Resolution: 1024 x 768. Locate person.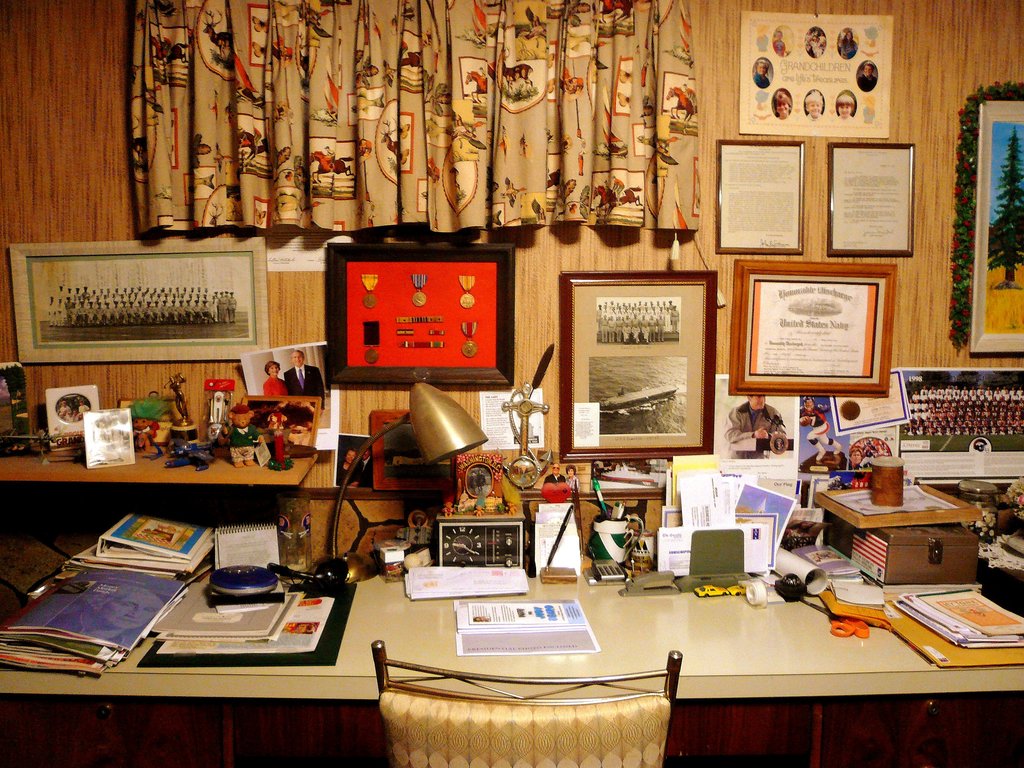
{"left": 771, "top": 91, "right": 790, "bottom": 122}.
